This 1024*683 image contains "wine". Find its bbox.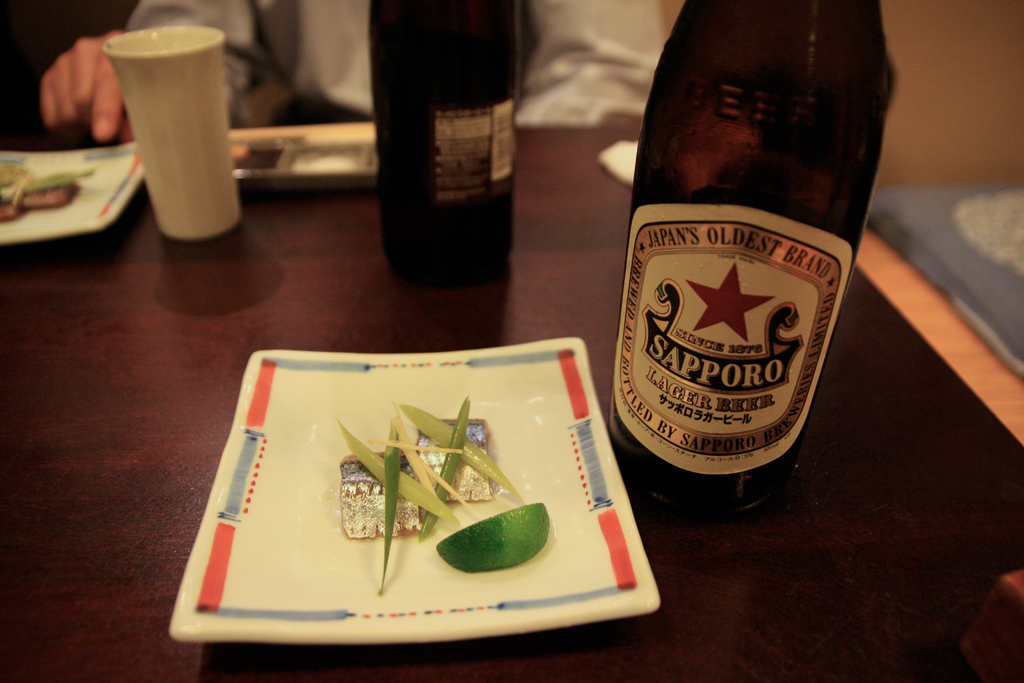
select_region(640, 0, 879, 540).
